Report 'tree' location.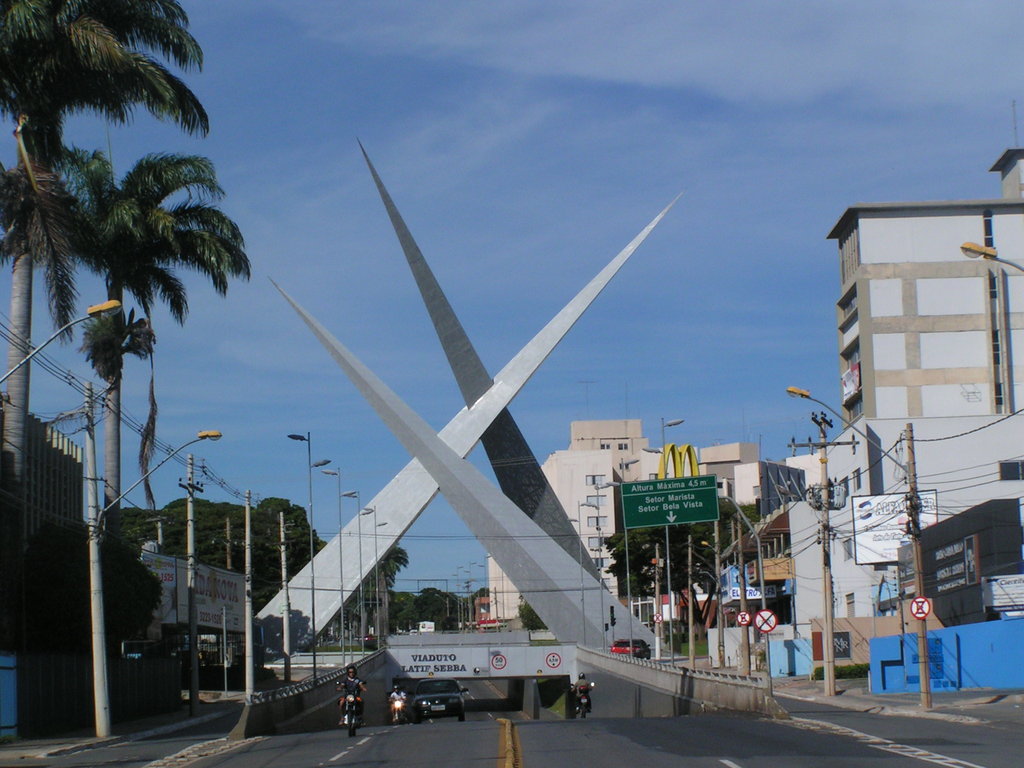
Report: {"x1": 0, "y1": 0, "x2": 211, "y2": 630}.
